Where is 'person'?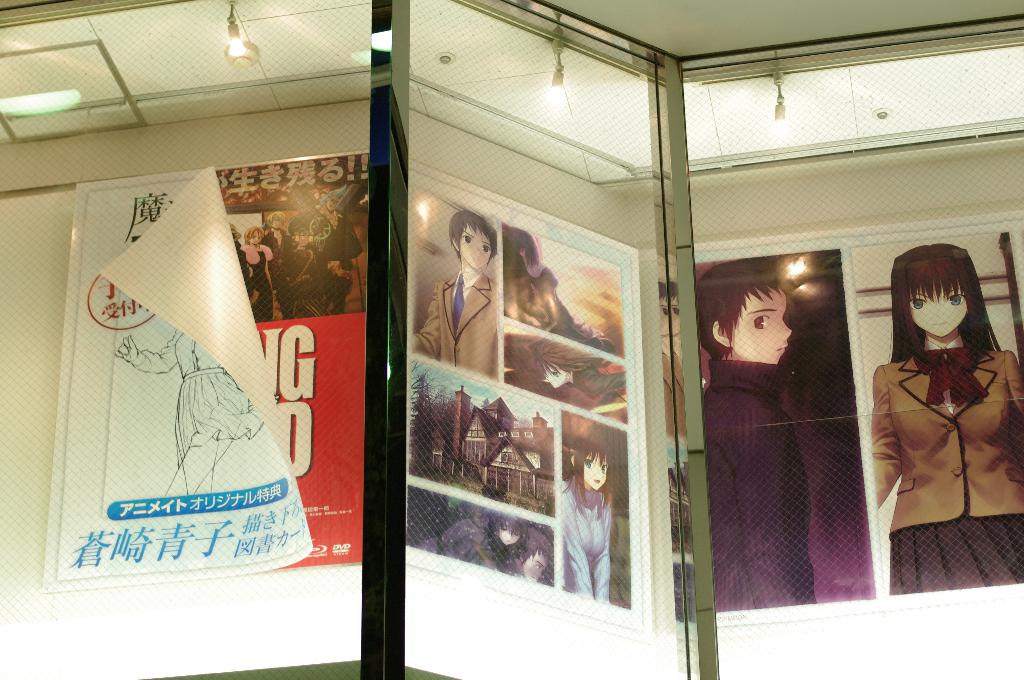
detection(412, 209, 495, 374).
